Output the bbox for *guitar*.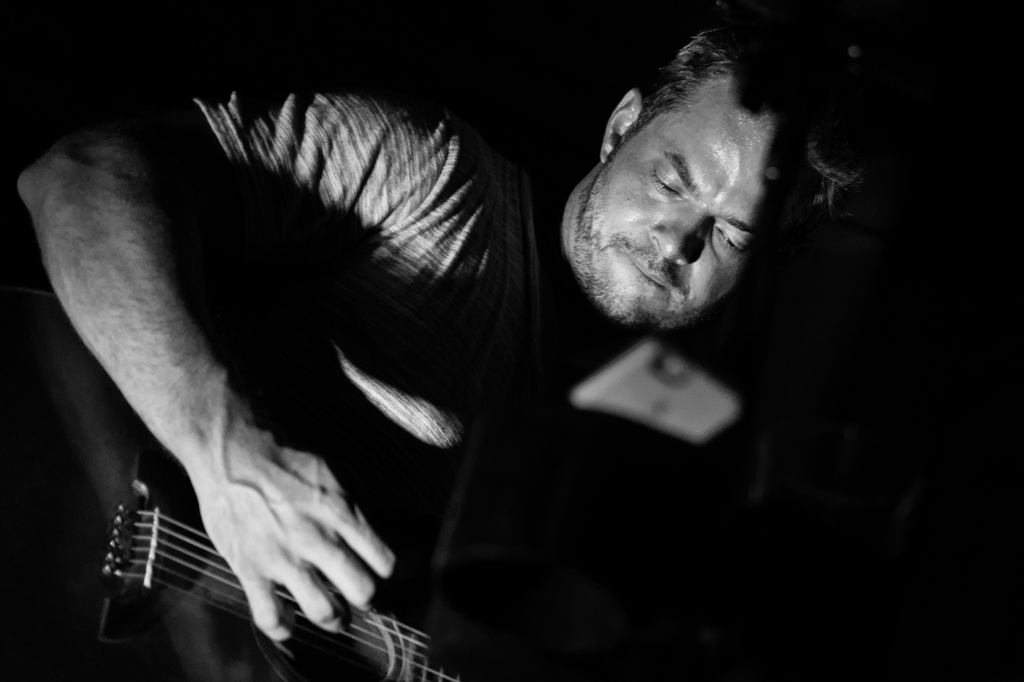
<bbox>0, 285, 474, 681</bbox>.
